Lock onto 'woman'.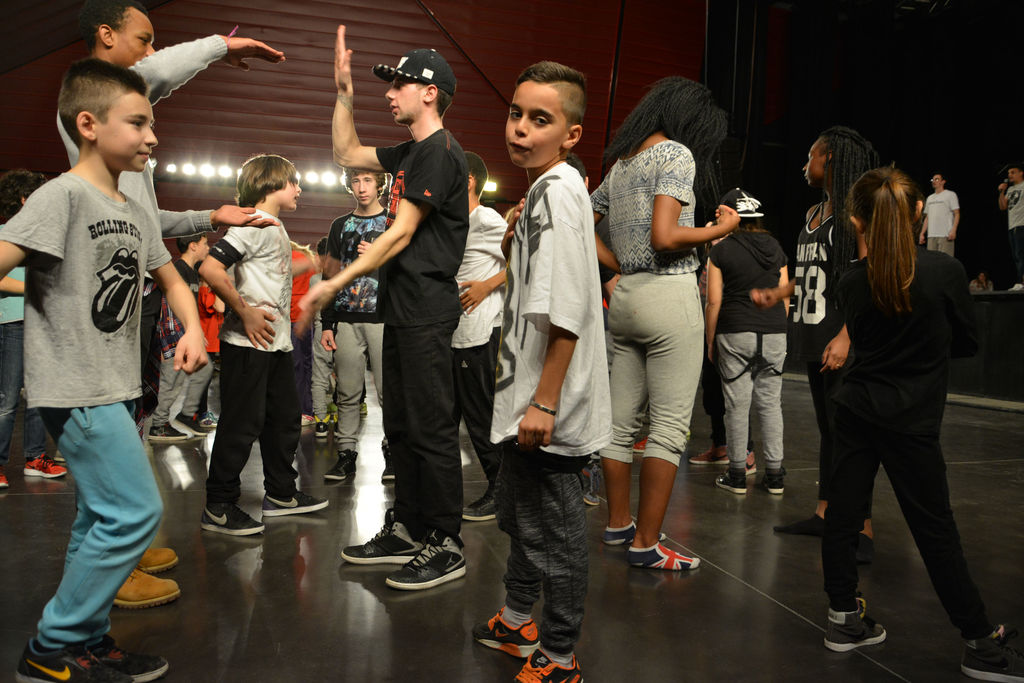
Locked: crop(593, 67, 735, 583).
